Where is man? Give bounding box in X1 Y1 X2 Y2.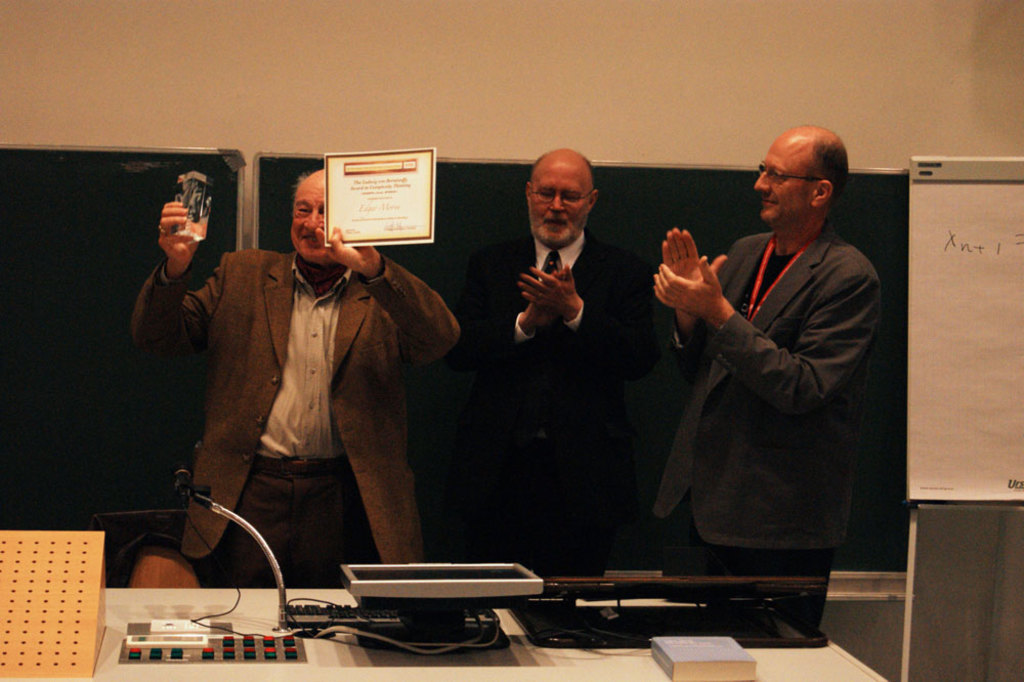
462 150 667 573.
